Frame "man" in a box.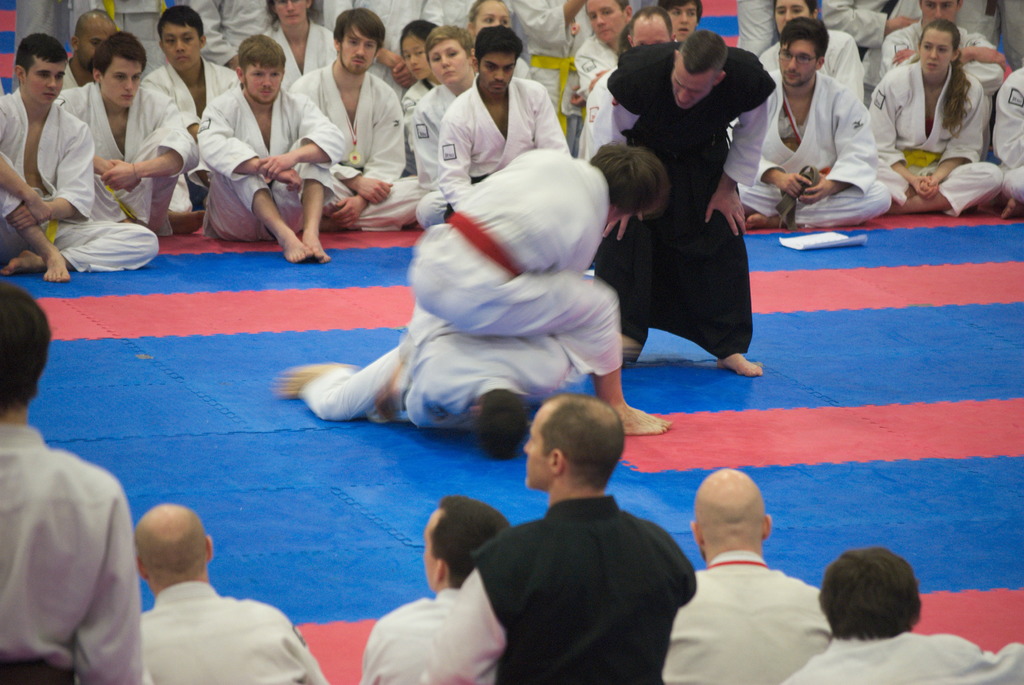
[273,298,585,456].
